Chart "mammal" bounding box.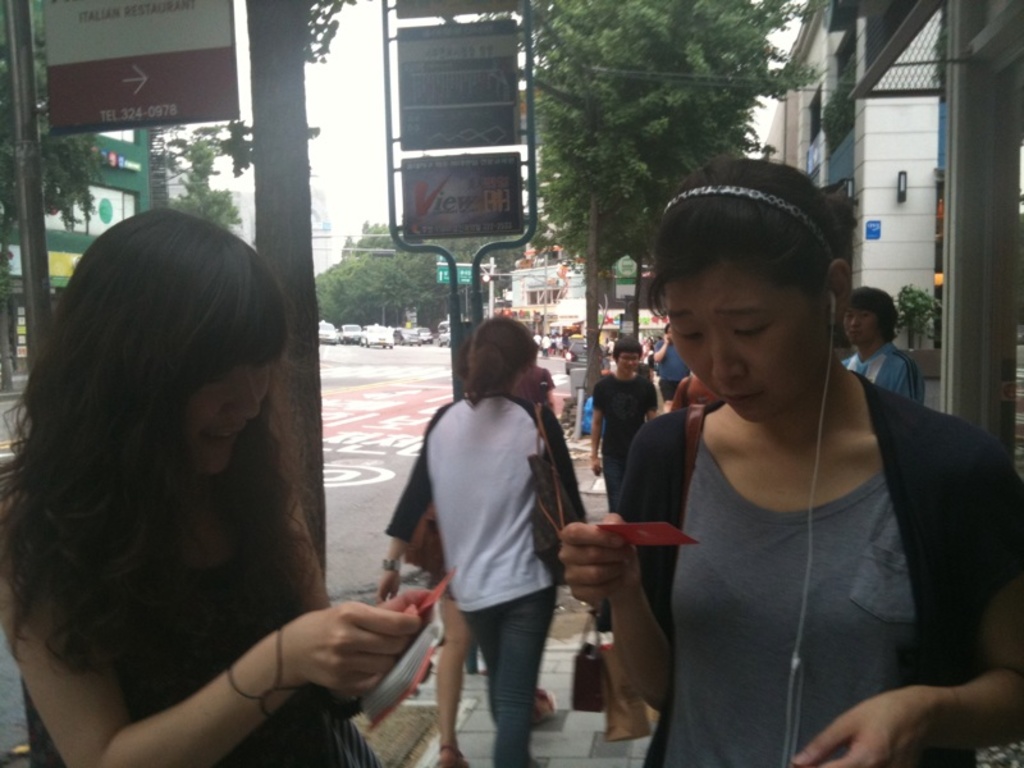
Charted: [x1=590, y1=330, x2=654, y2=516].
